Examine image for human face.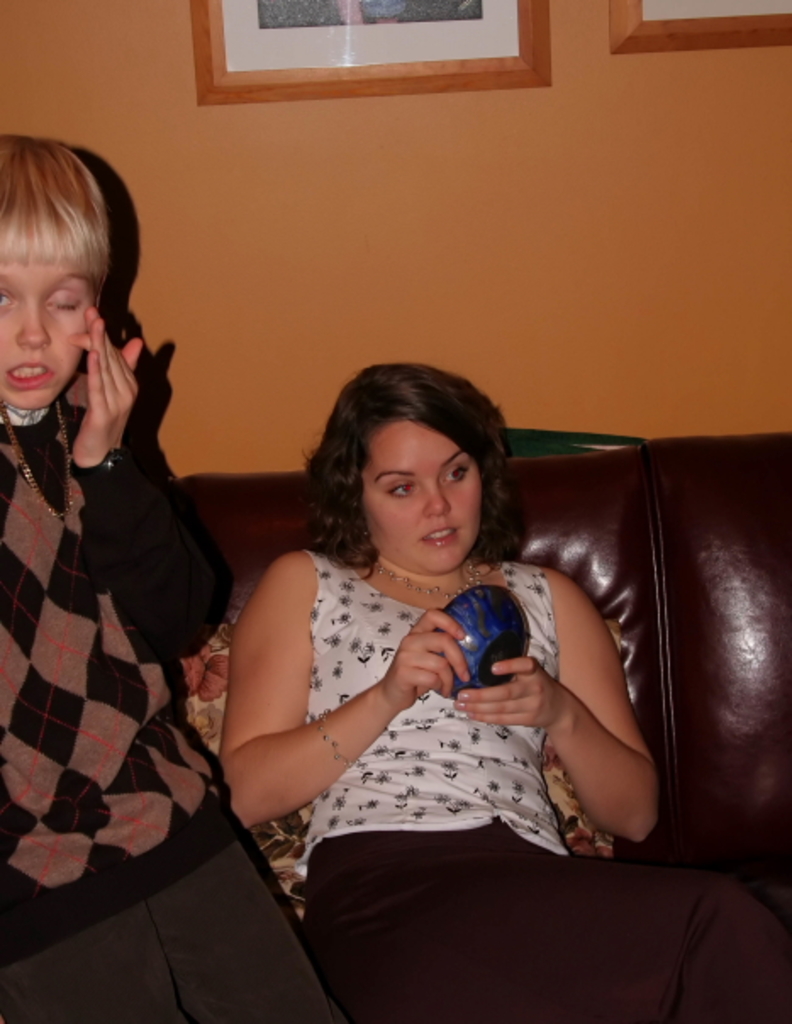
Examination result: (363, 422, 478, 575).
